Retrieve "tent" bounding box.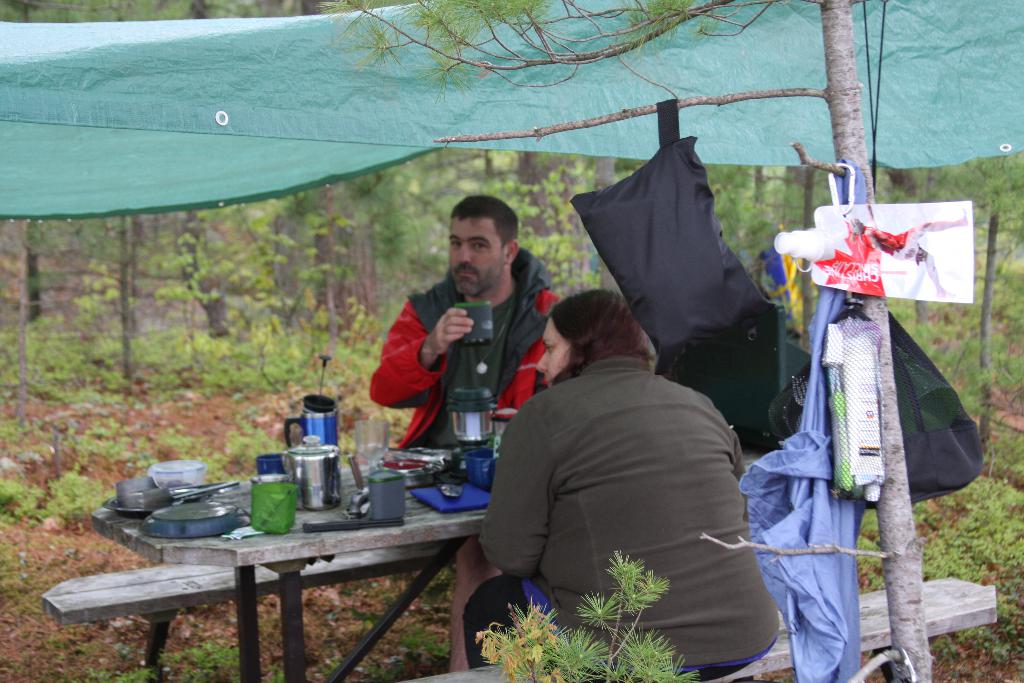
Bounding box: 0/5/1022/222.
